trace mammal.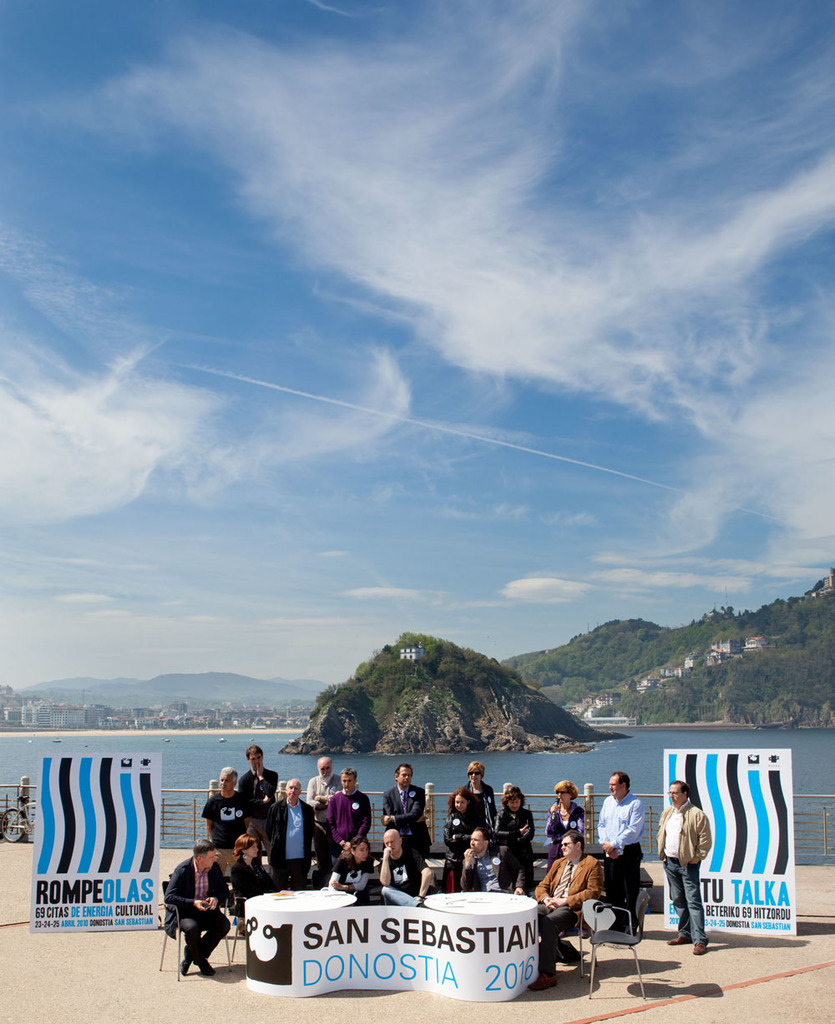
Traced to rect(464, 760, 496, 850).
